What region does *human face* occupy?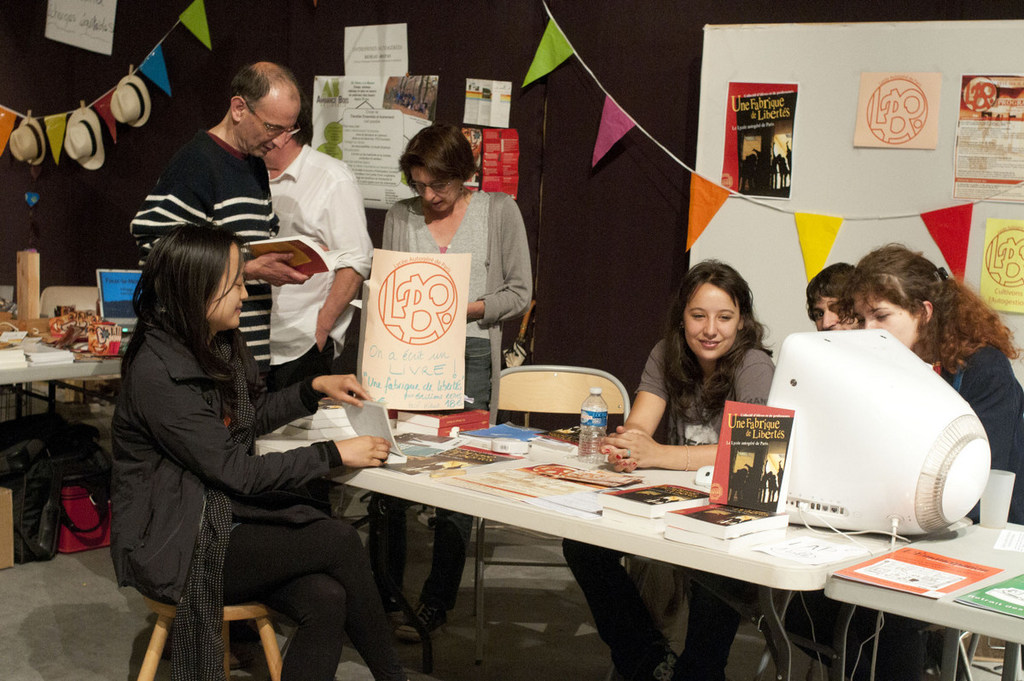
crop(684, 288, 746, 363).
